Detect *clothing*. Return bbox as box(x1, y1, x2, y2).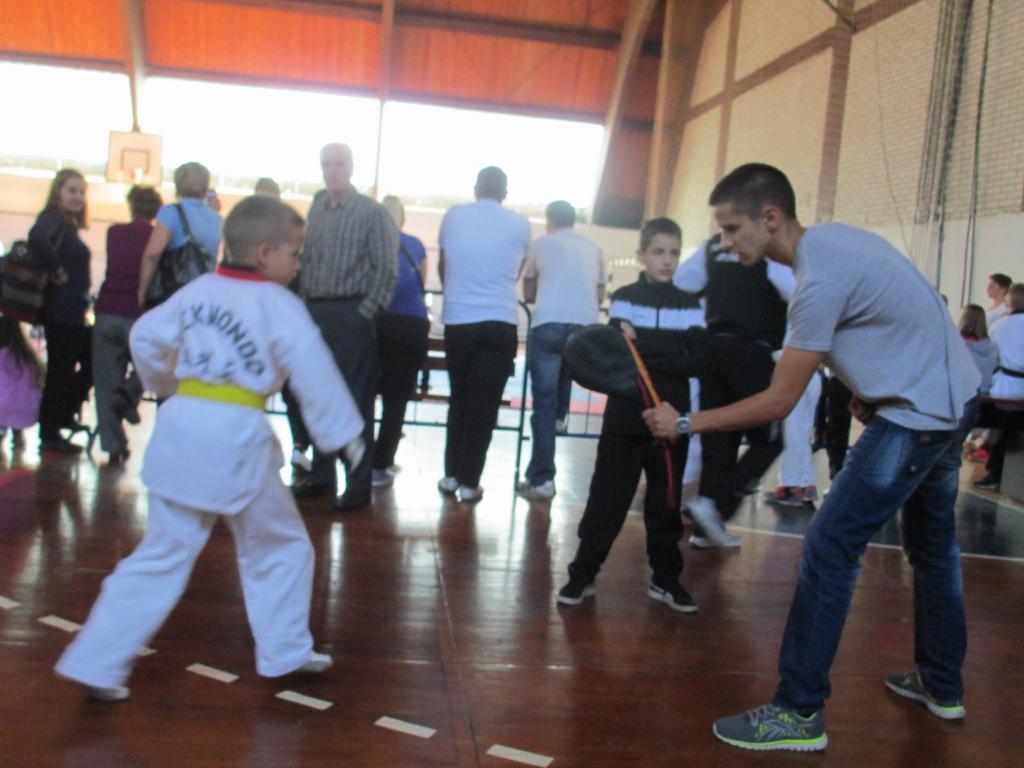
box(300, 172, 408, 498).
